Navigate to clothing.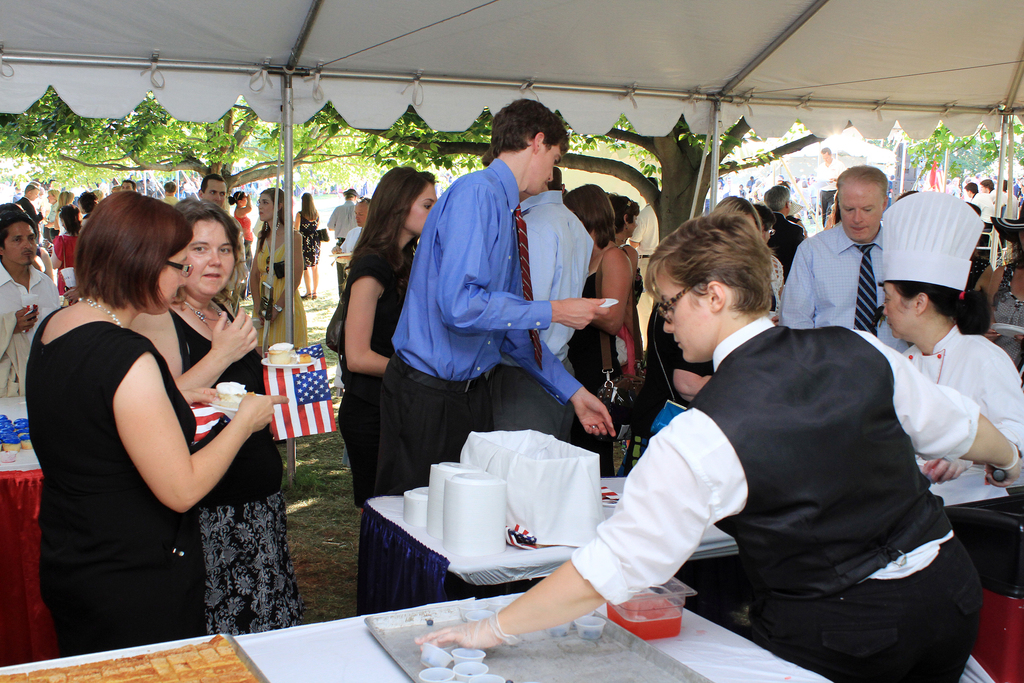
Navigation target: (564,315,979,682).
